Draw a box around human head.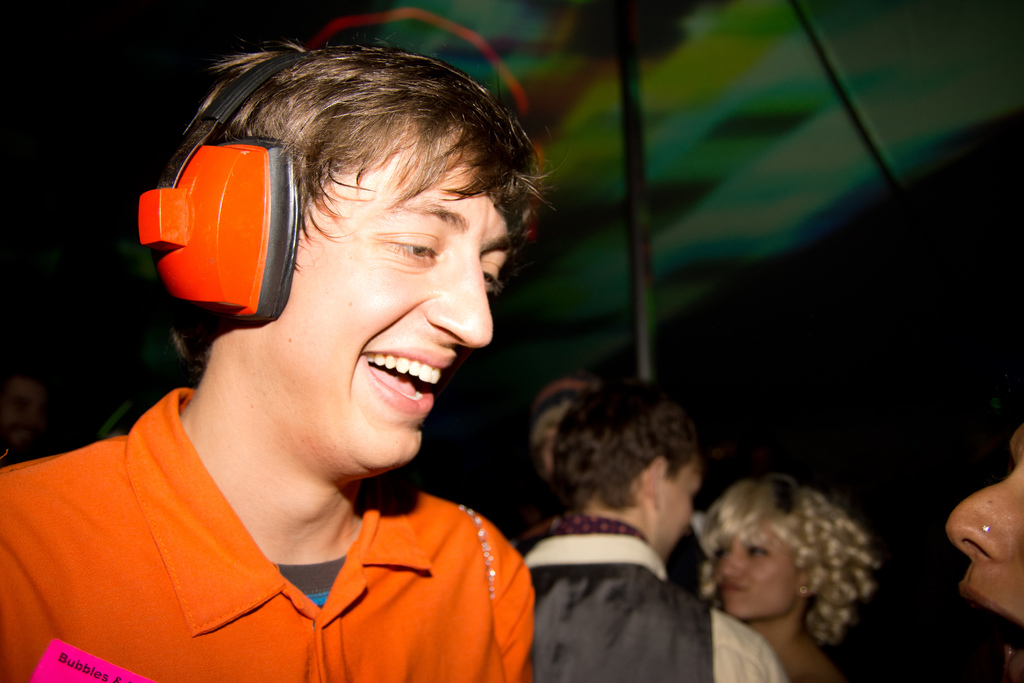
<region>692, 487, 886, 646</region>.
